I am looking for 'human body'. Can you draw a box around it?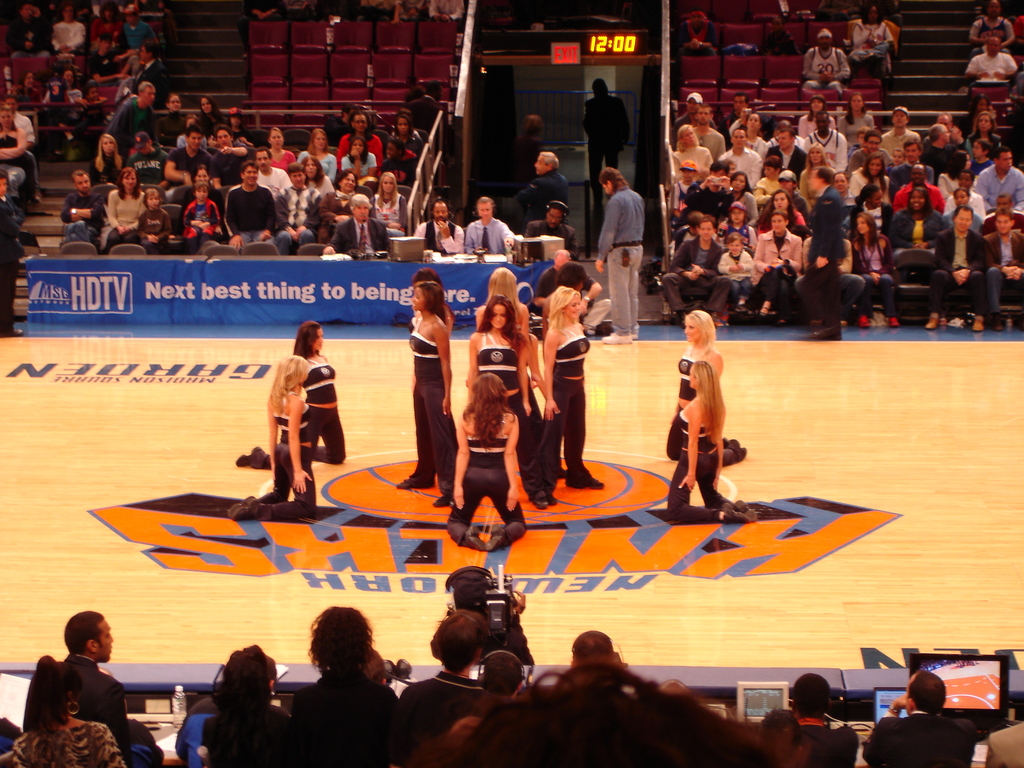
Sure, the bounding box is detection(448, 371, 527, 552).
